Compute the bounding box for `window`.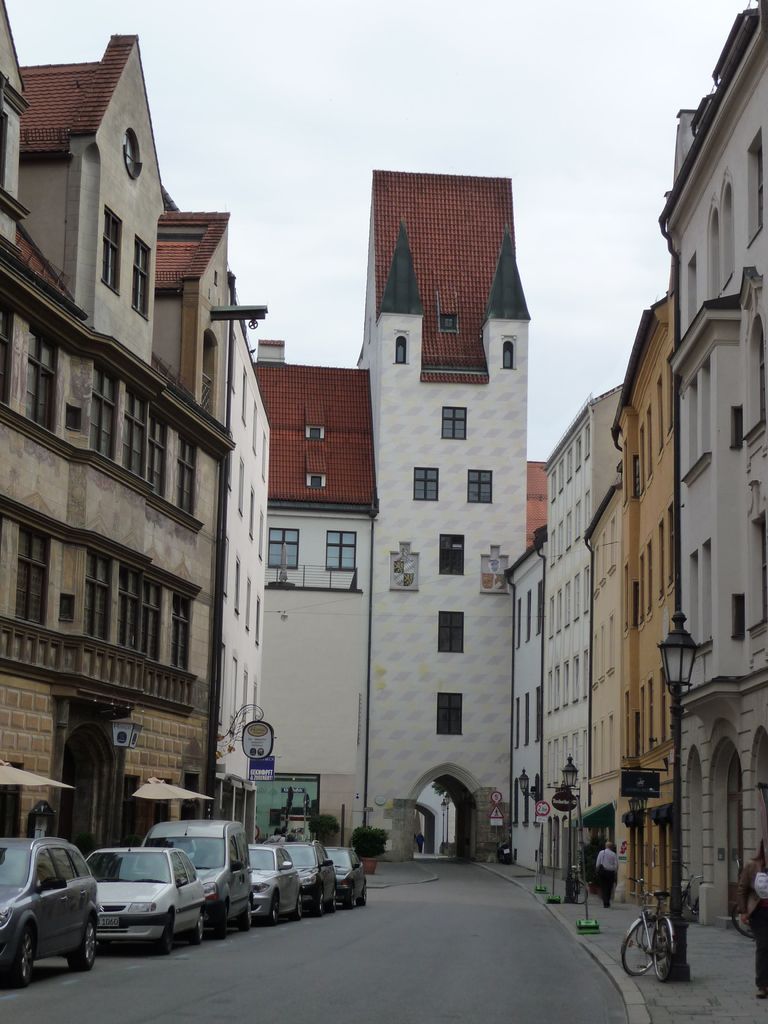
0:300:17:405.
